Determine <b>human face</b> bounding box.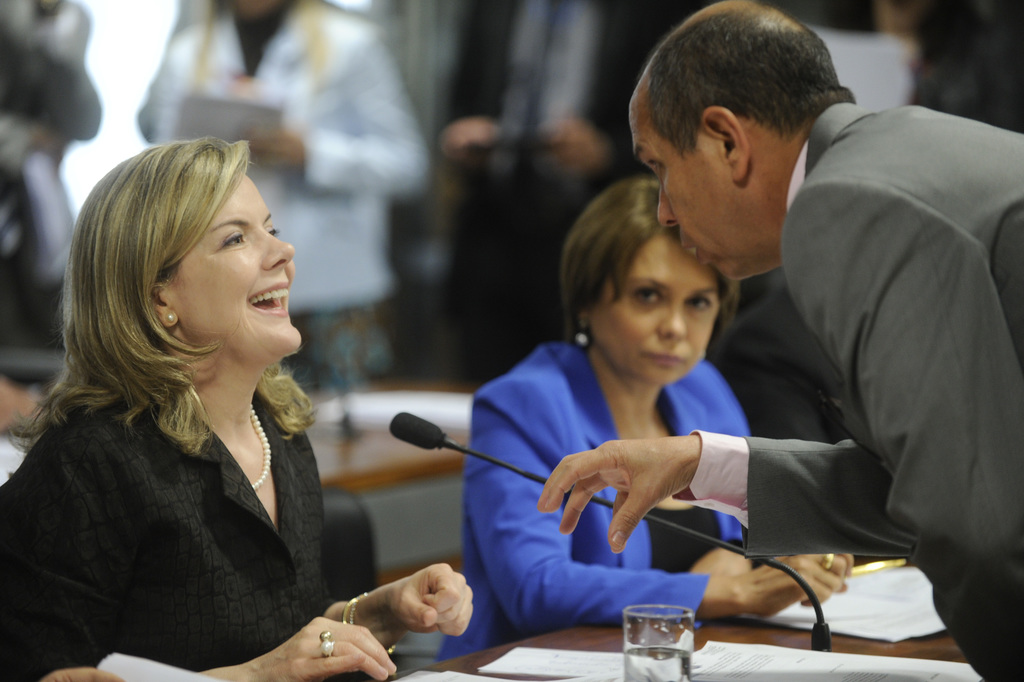
Determined: crop(589, 240, 724, 387).
